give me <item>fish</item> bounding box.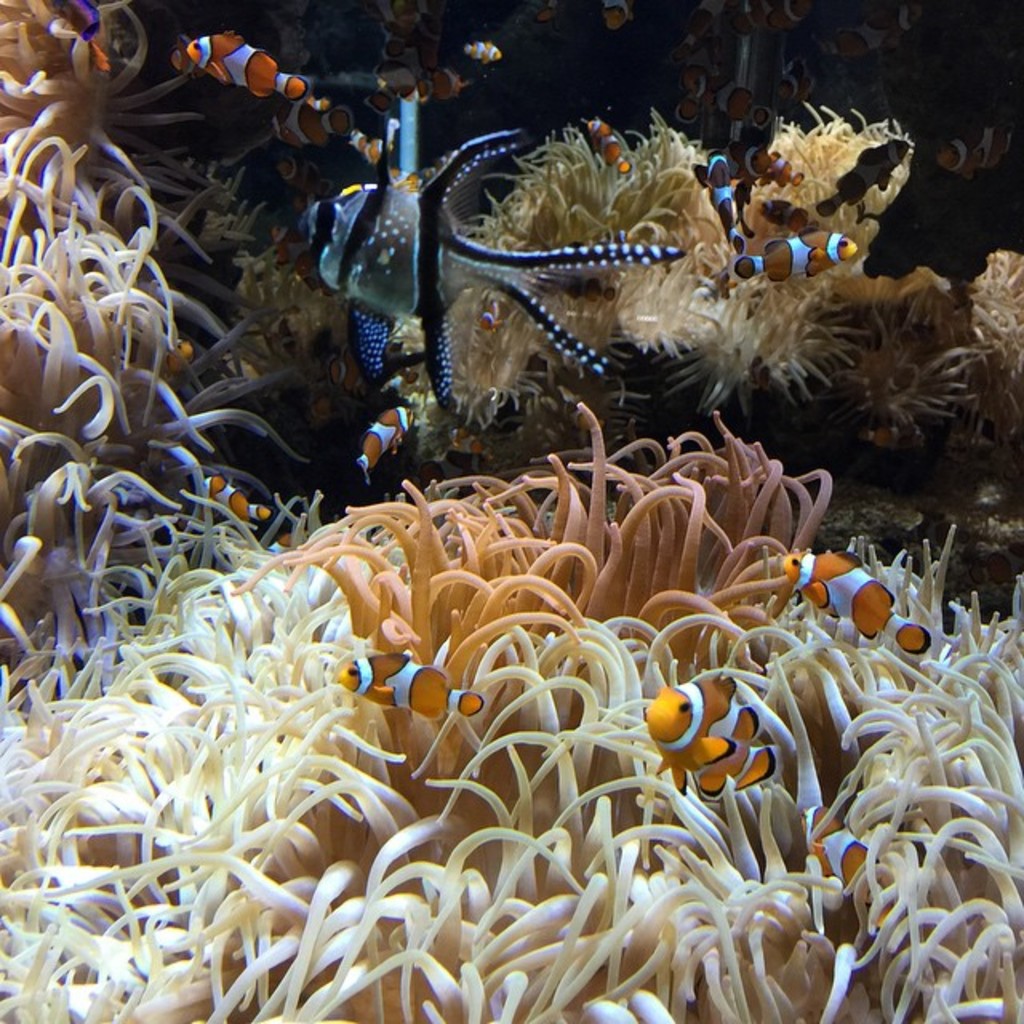
<box>528,267,611,307</box>.
